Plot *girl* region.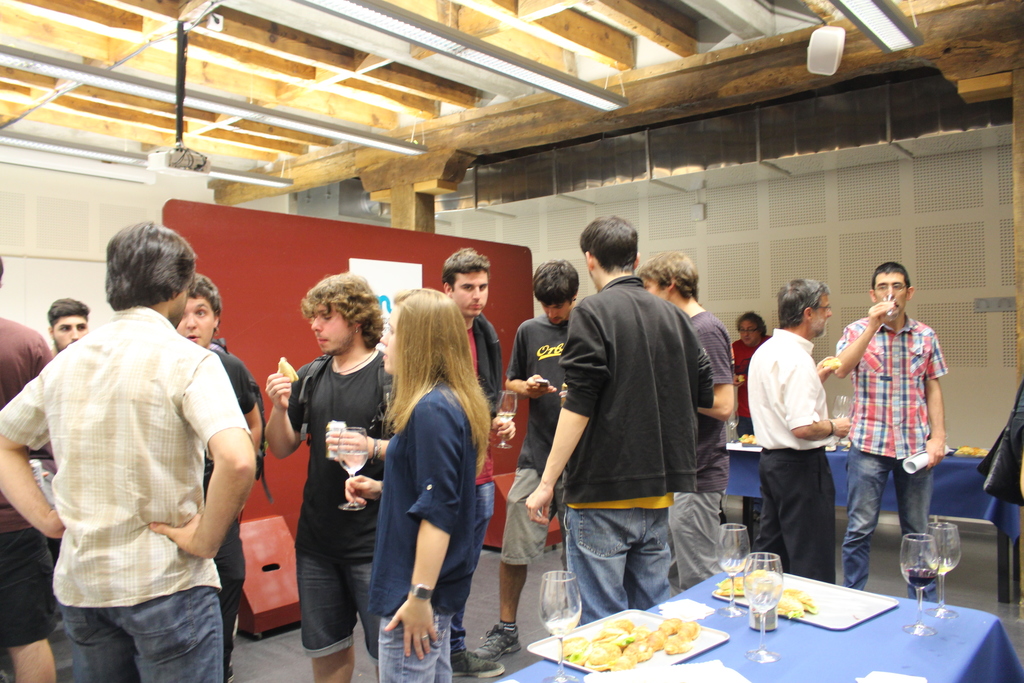
Plotted at rect(346, 286, 492, 682).
